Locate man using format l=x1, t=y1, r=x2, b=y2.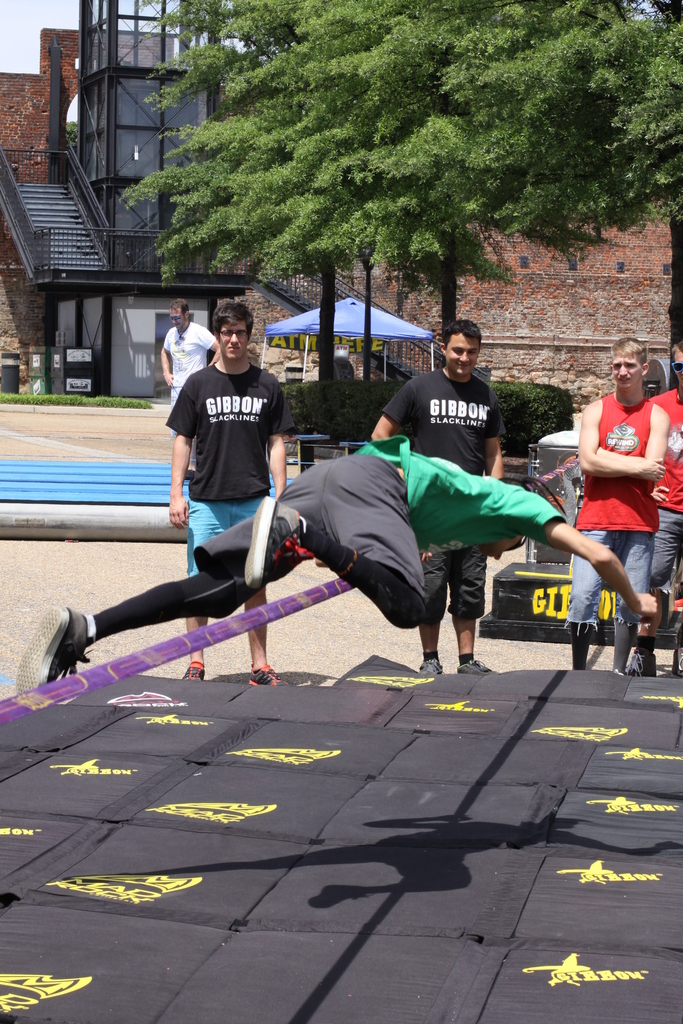
l=623, t=337, r=682, b=671.
